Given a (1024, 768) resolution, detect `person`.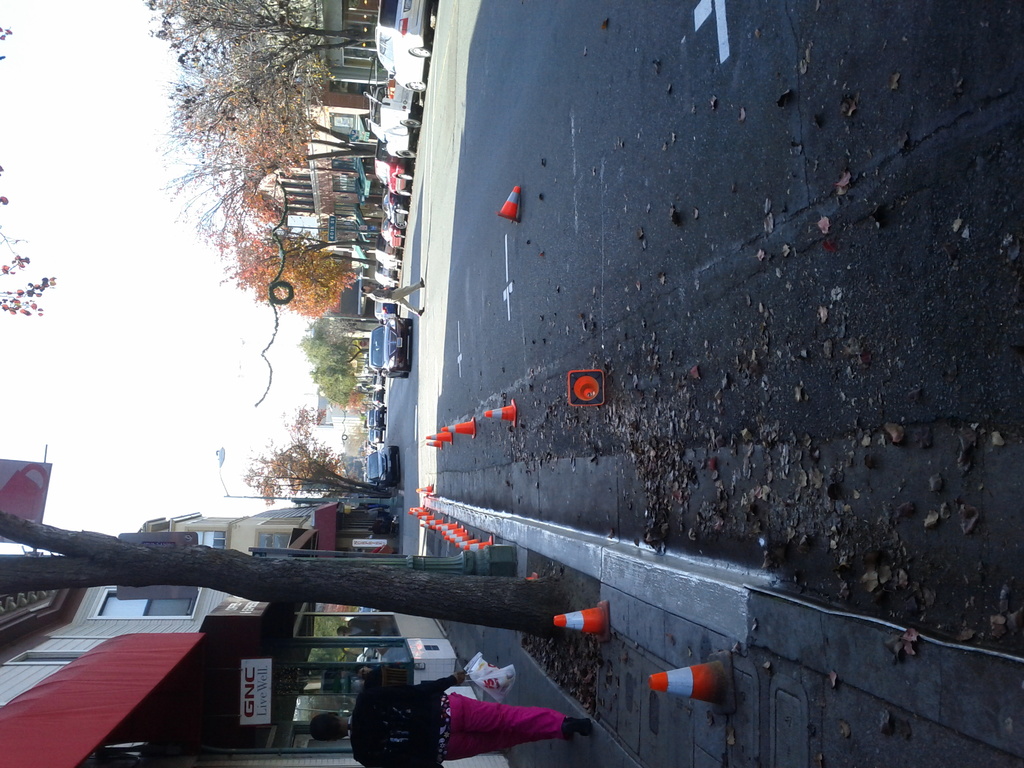
left=369, top=525, right=397, bottom=537.
